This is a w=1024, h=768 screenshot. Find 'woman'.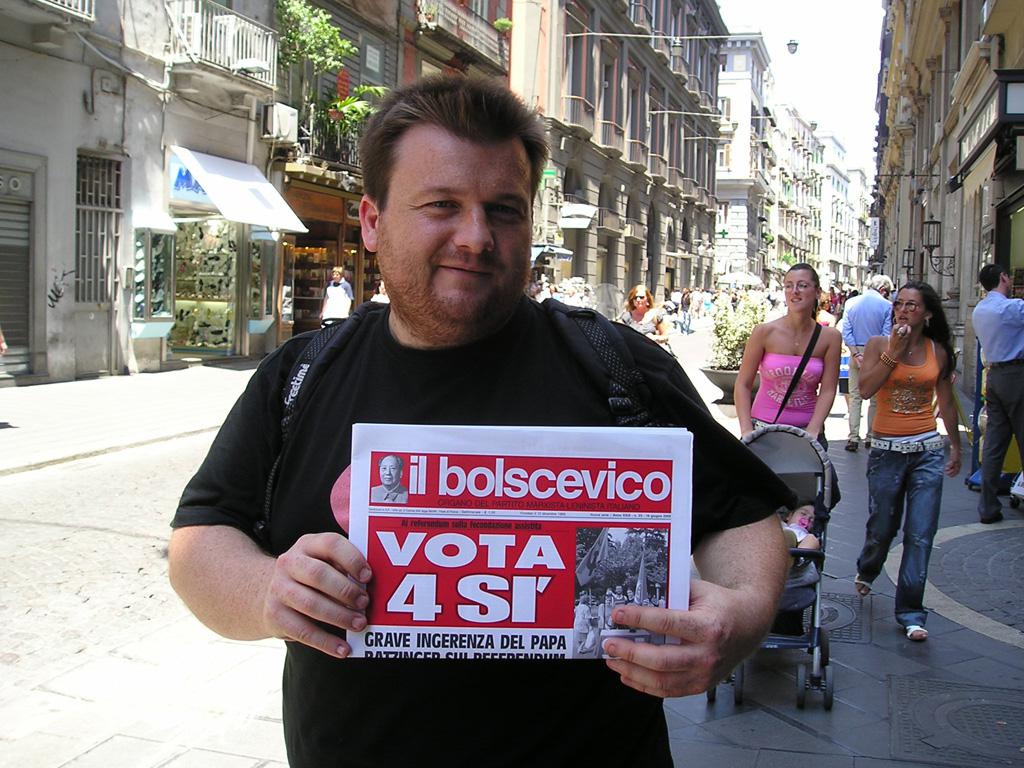
Bounding box: 730 260 845 452.
